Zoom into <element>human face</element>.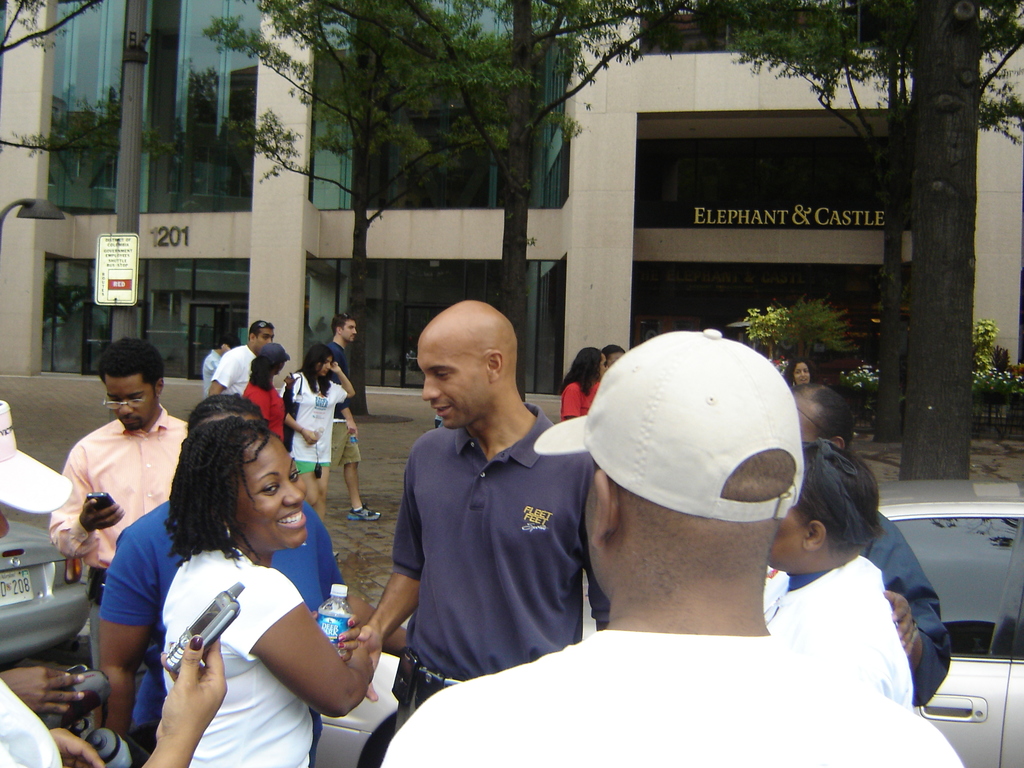
Zoom target: region(230, 435, 307, 547).
